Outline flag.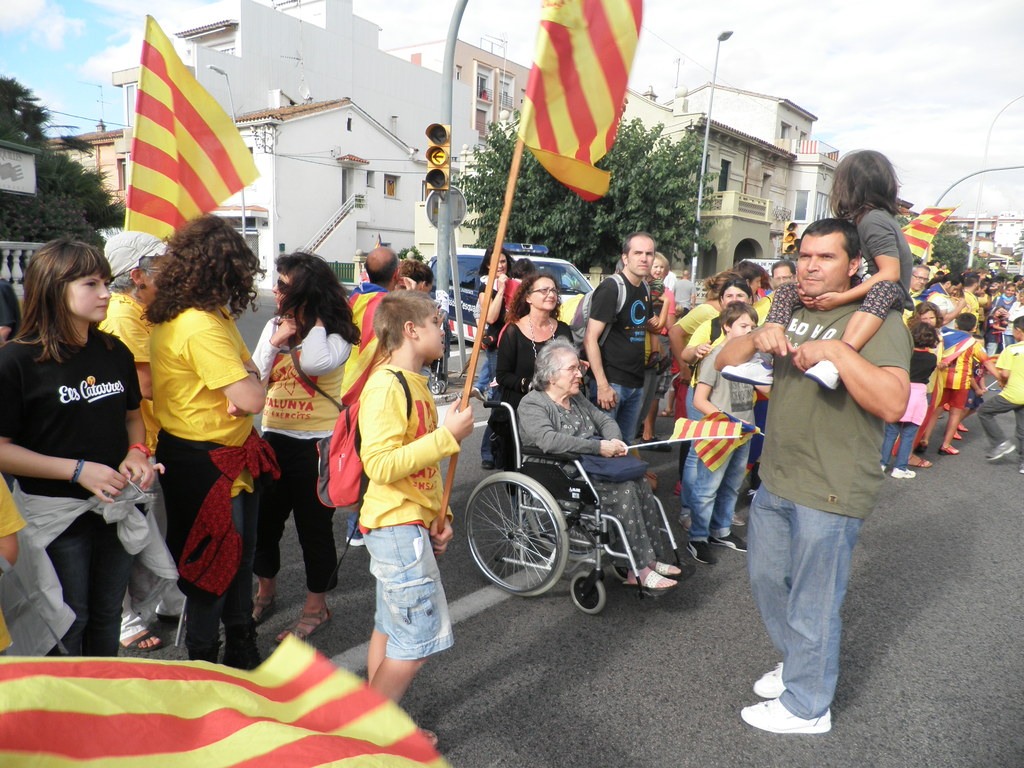
Outline: 109 14 252 250.
